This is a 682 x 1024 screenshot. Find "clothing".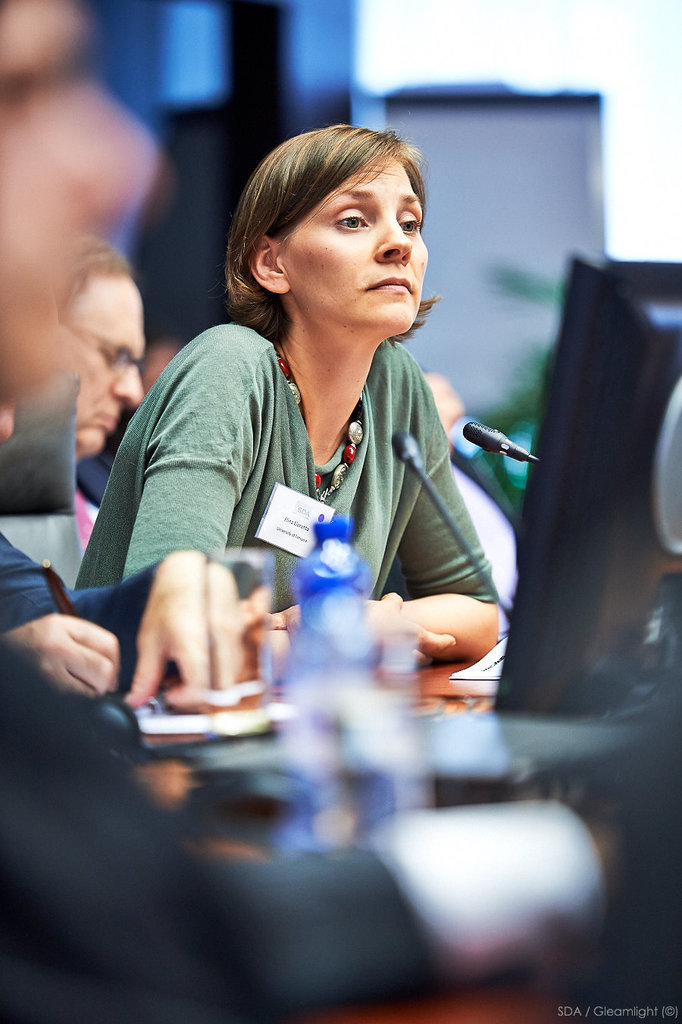
Bounding box: rect(74, 323, 499, 601).
